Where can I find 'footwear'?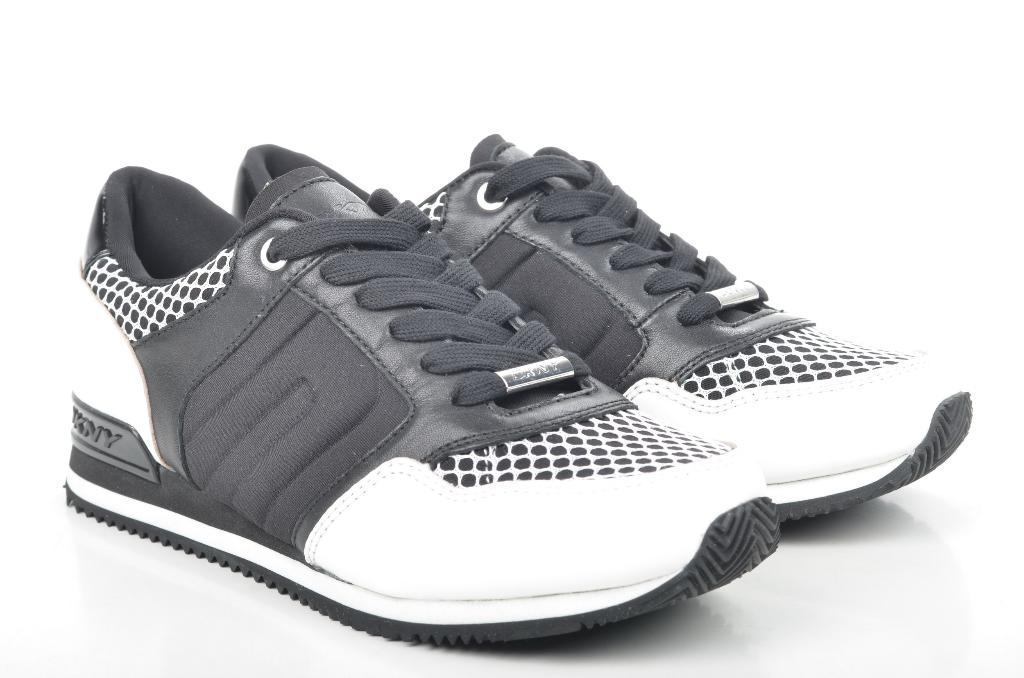
You can find it at (x1=413, y1=136, x2=977, y2=522).
